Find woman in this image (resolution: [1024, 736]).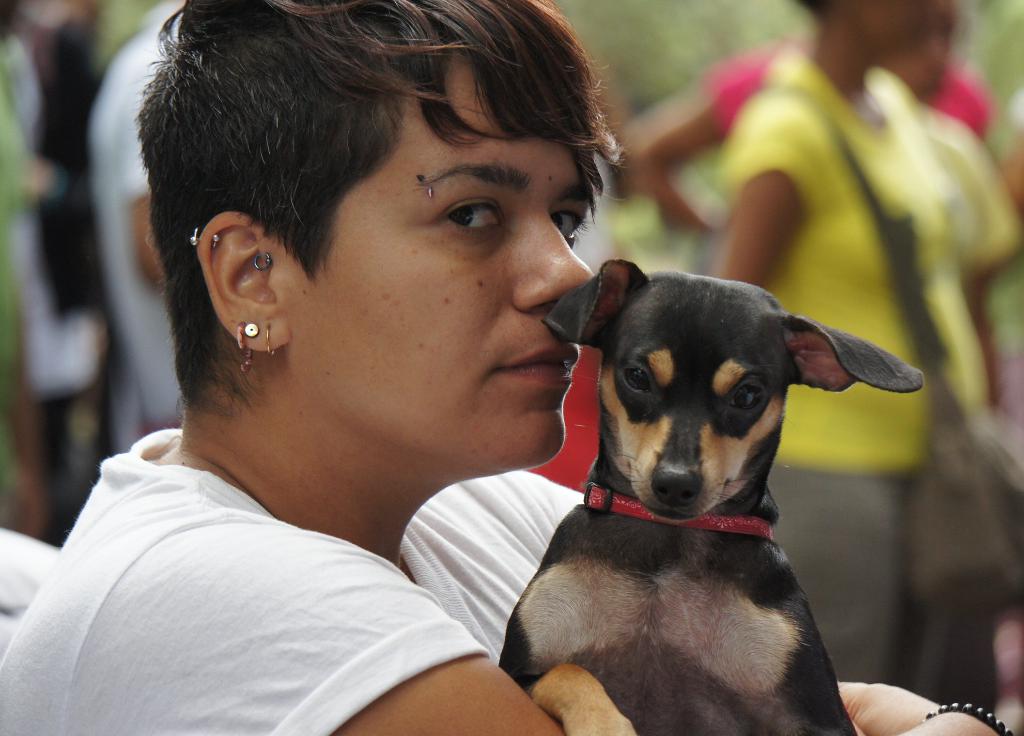
712:0:986:701.
